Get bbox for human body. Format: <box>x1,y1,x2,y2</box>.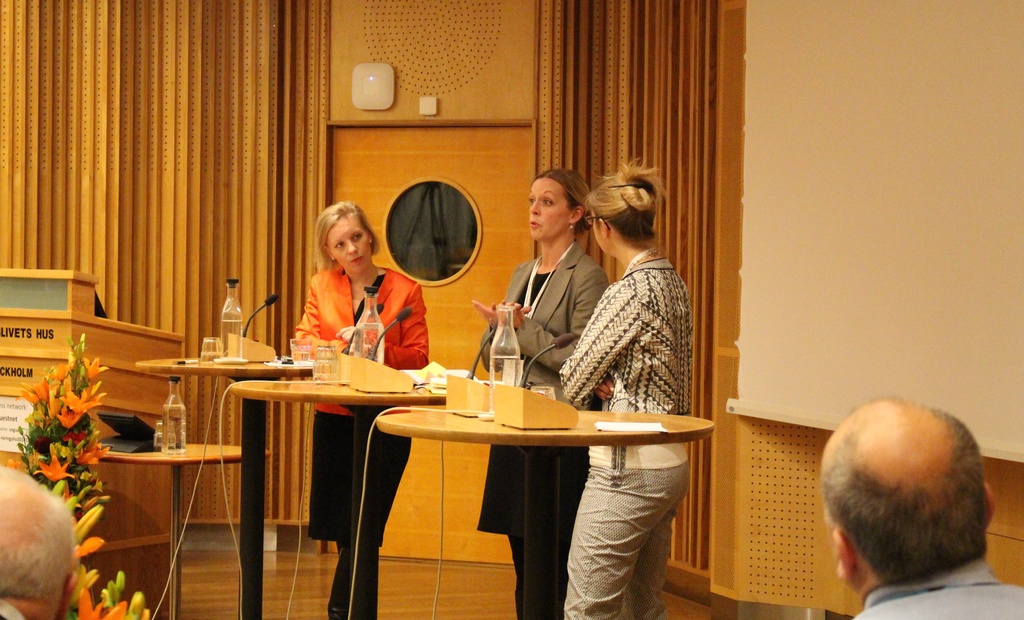
<box>850,556,1023,619</box>.
